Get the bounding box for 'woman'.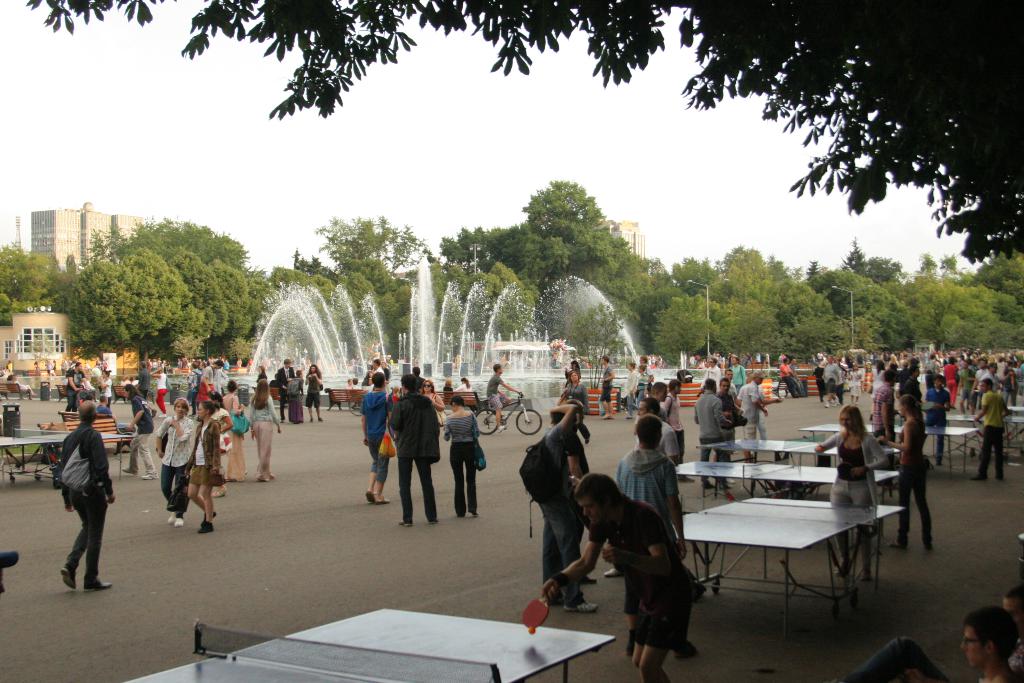
box=[421, 377, 446, 412].
